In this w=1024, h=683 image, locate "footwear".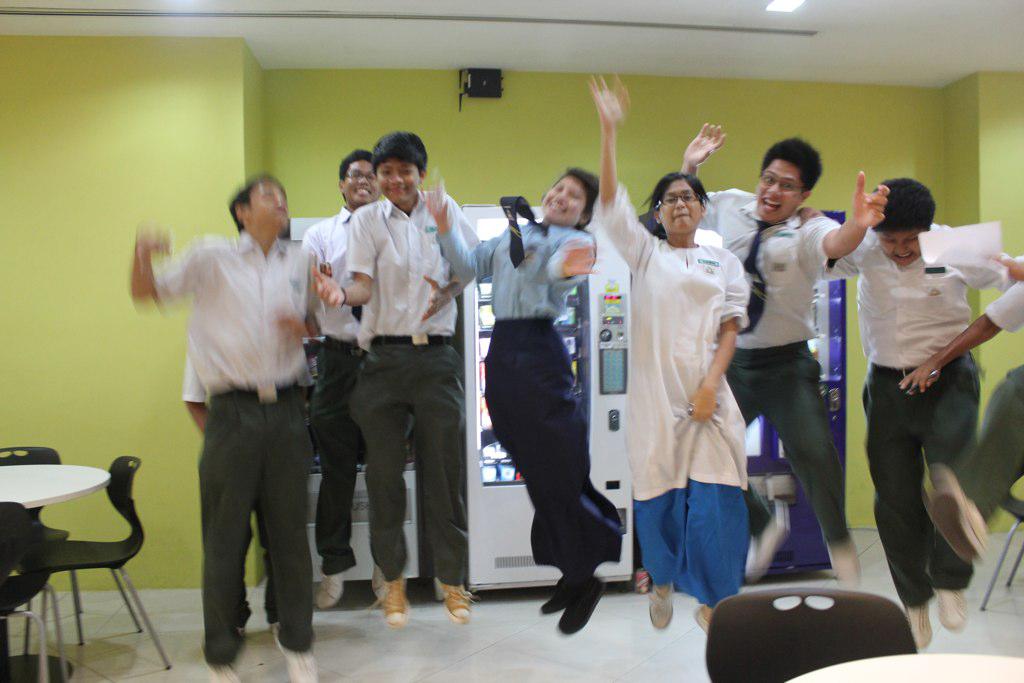
Bounding box: 318,571,348,611.
